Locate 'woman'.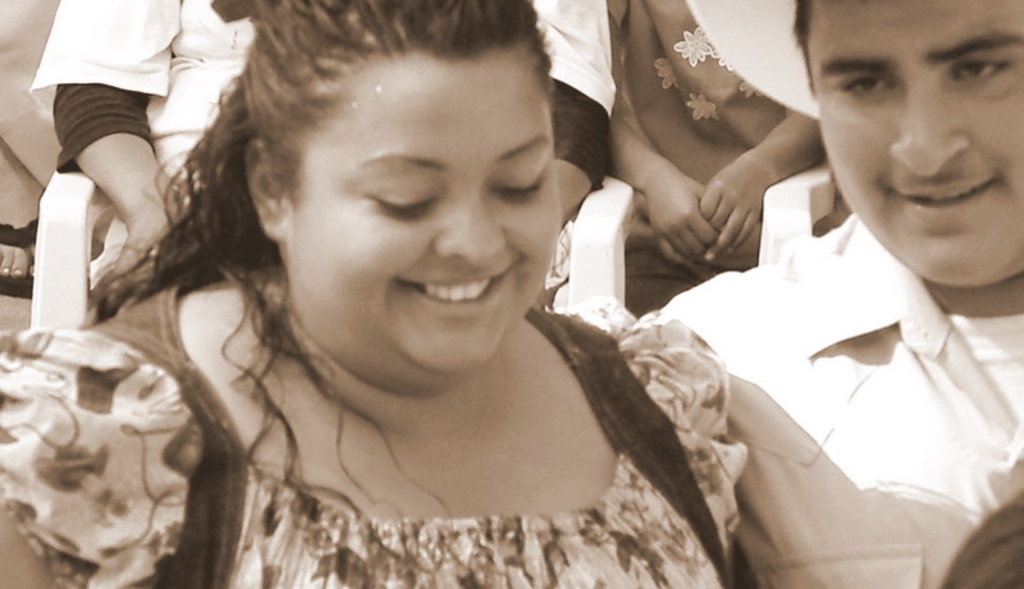
Bounding box: detection(45, 12, 788, 581).
